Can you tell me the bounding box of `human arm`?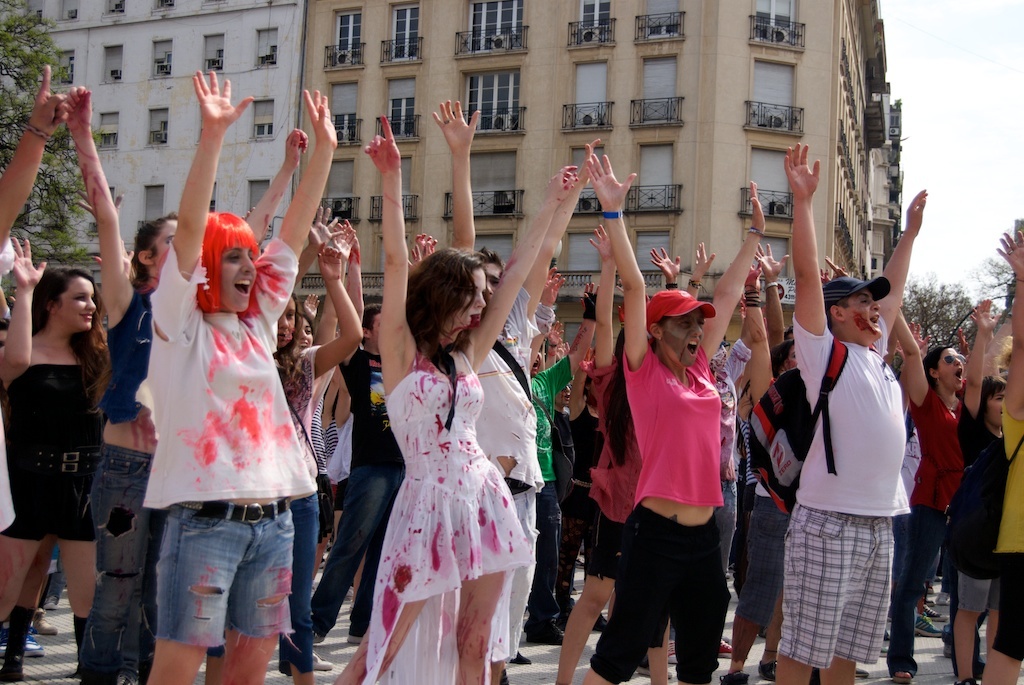
<bbox>687, 230, 722, 295</bbox>.
